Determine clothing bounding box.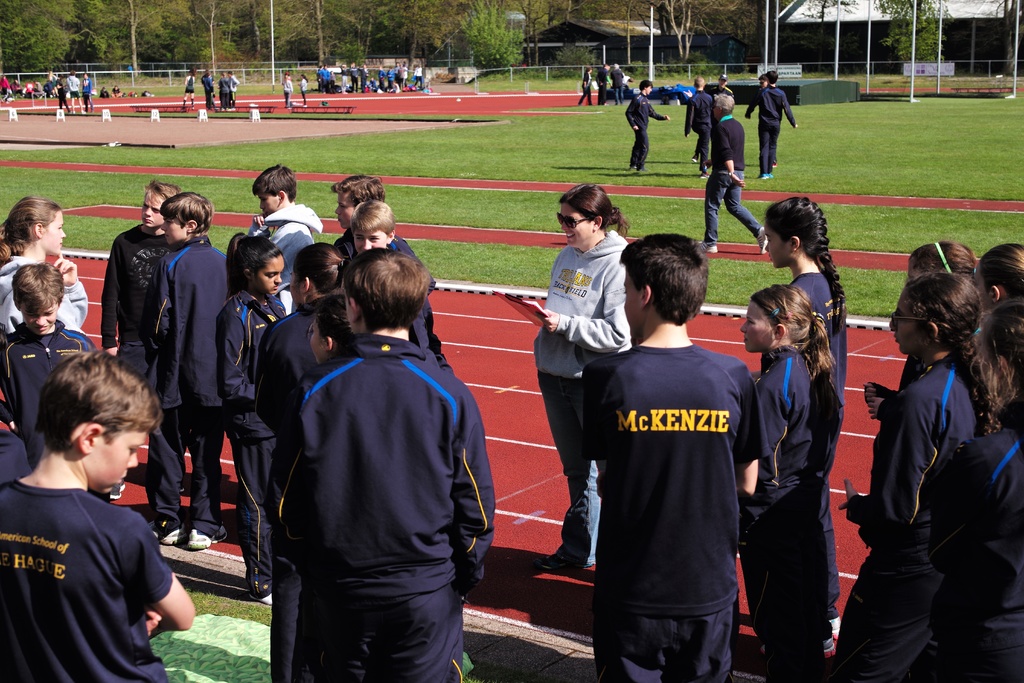
Determined: Rect(78, 70, 93, 117).
